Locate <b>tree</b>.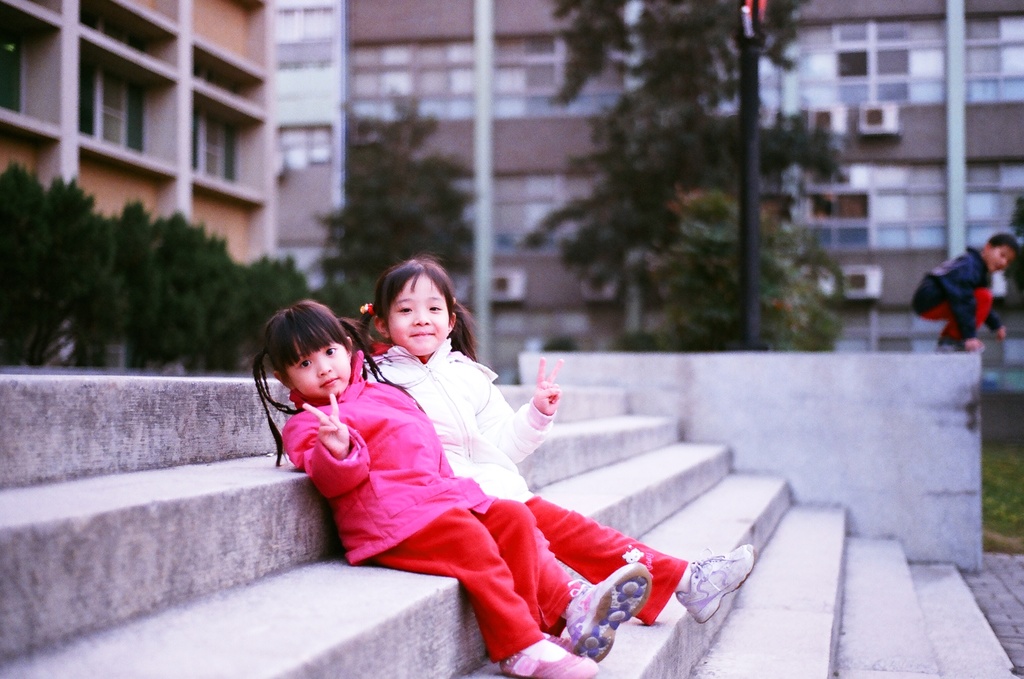
Bounding box: locate(523, 0, 858, 346).
